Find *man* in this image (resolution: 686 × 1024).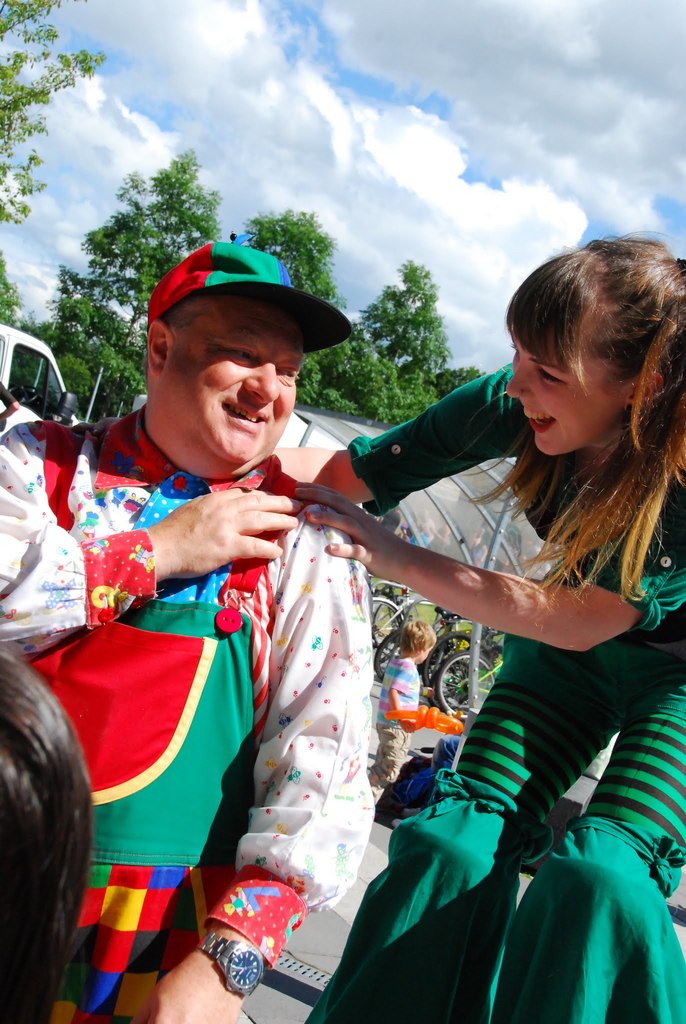
0, 240, 377, 1023.
